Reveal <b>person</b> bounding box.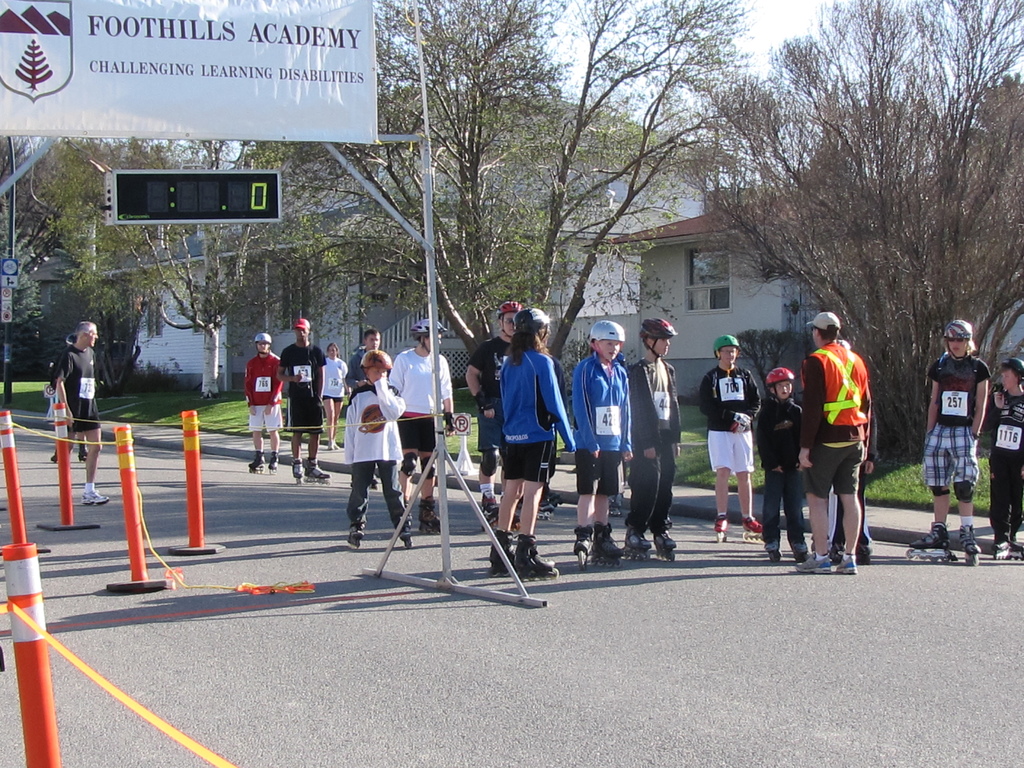
Revealed: <box>319,342,351,452</box>.
